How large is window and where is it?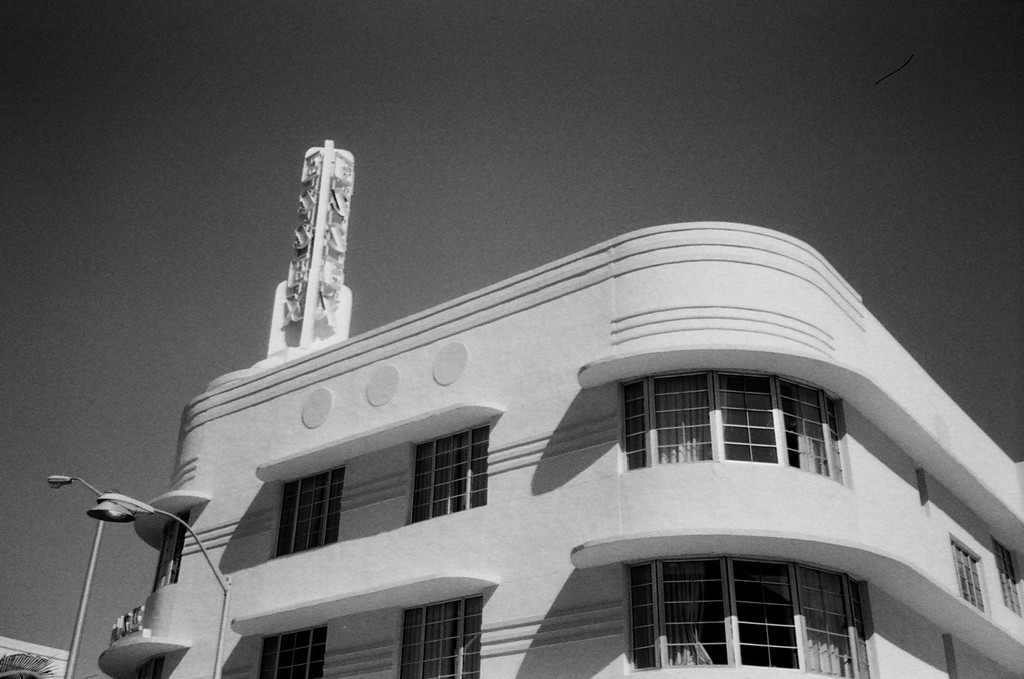
Bounding box: select_region(624, 553, 867, 678).
